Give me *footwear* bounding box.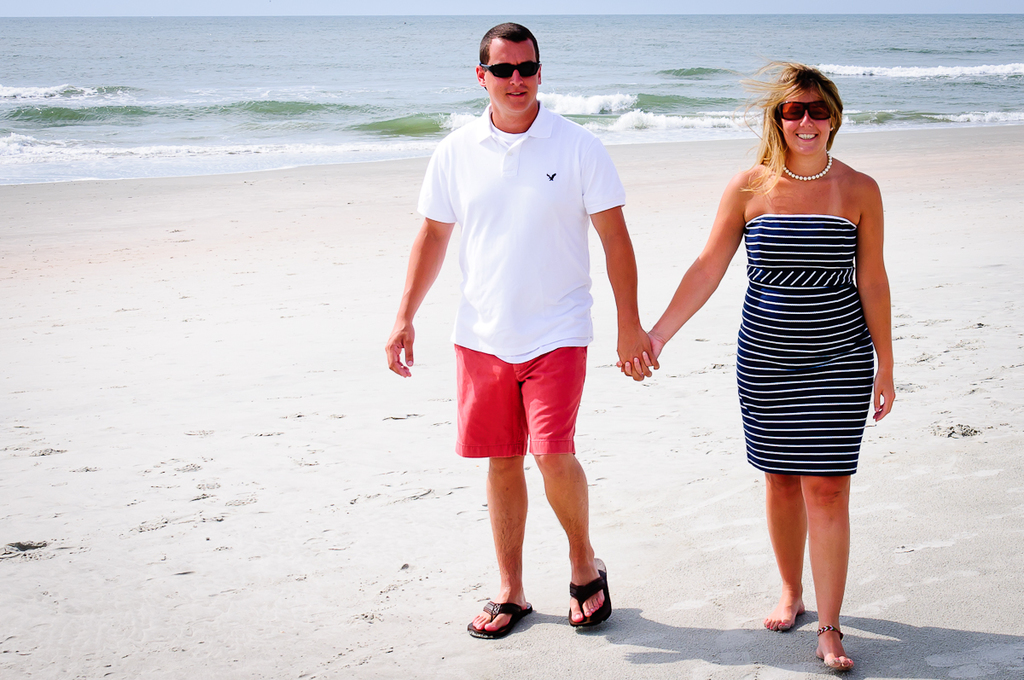
select_region(462, 590, 522, 647).
